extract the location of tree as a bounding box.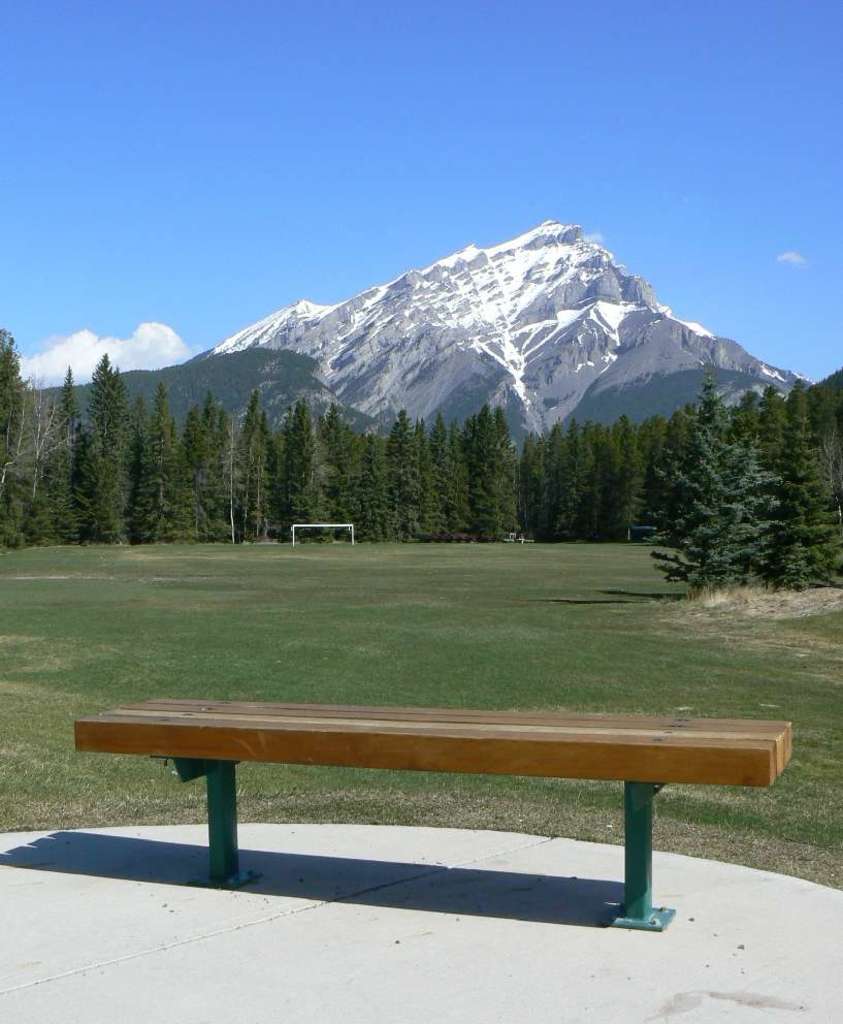
bbox=(316, 408, 350, 450).
